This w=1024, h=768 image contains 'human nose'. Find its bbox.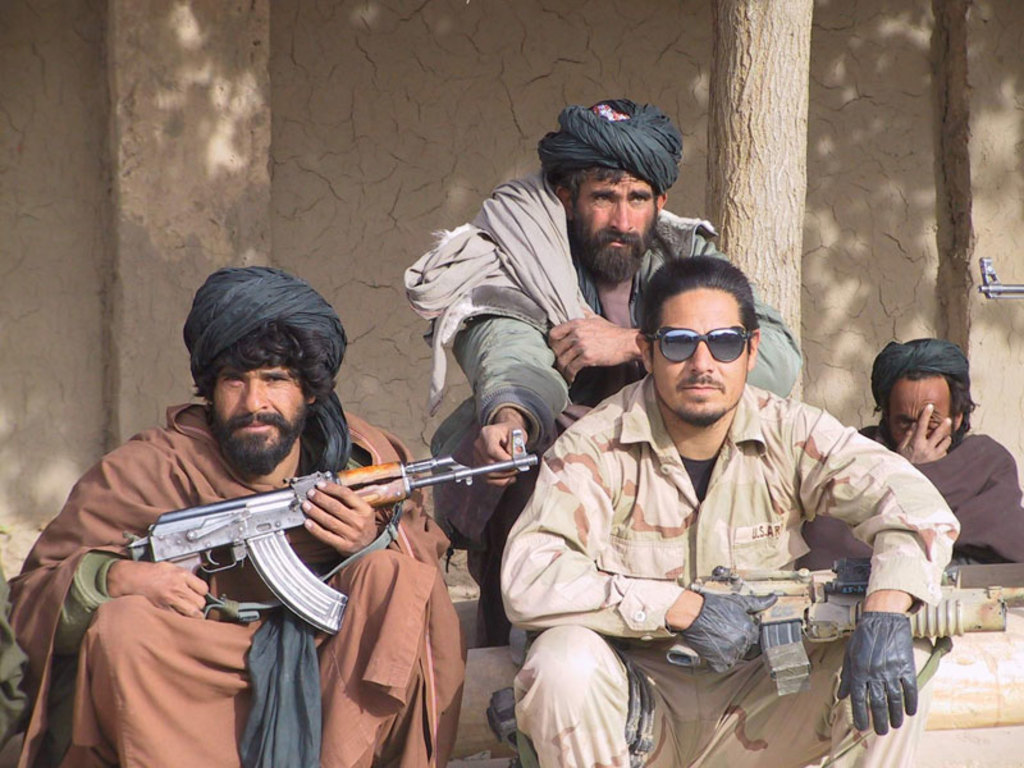
<bbox>239, 374, 271, 410</bbox>.
